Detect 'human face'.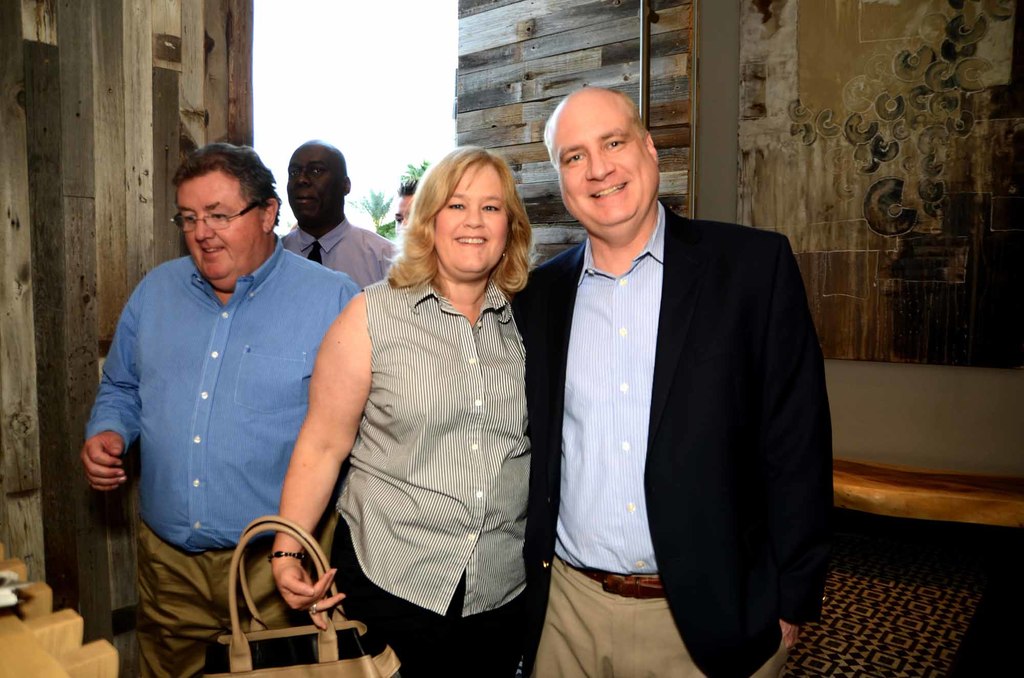
Detected at (429, 159, 513, 263).
